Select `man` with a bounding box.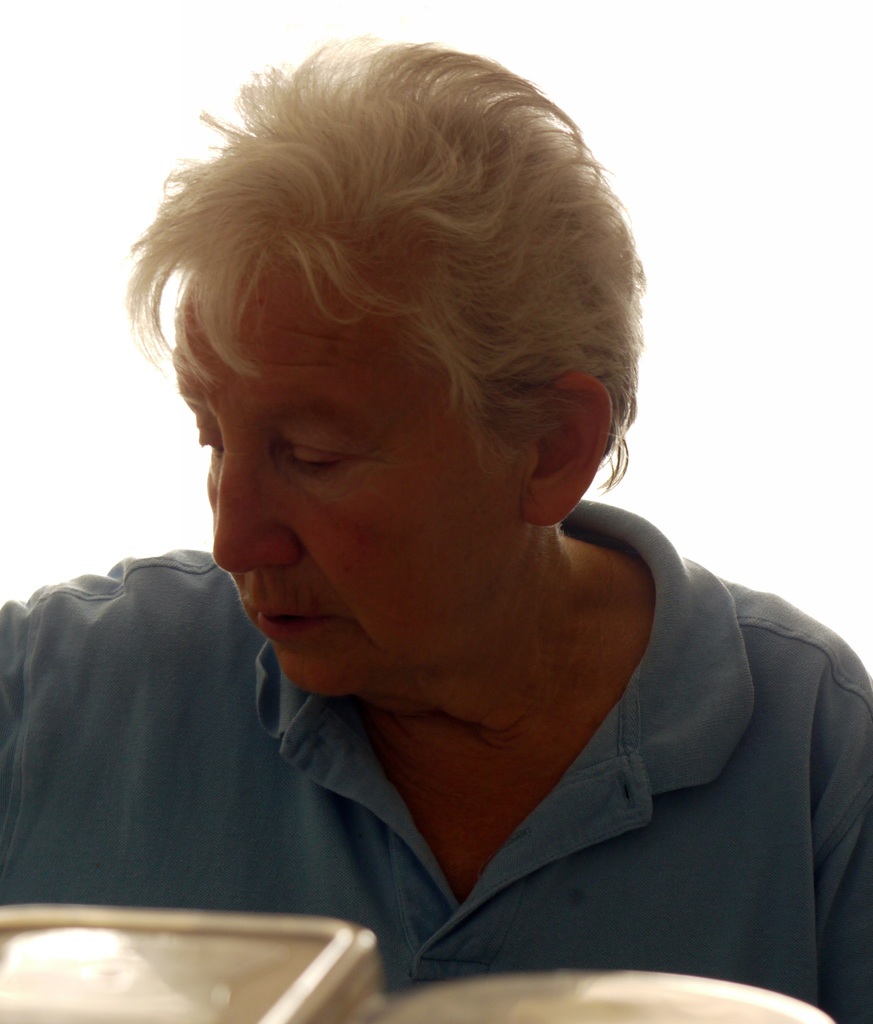
locate(13, 44, 863, 1002).
